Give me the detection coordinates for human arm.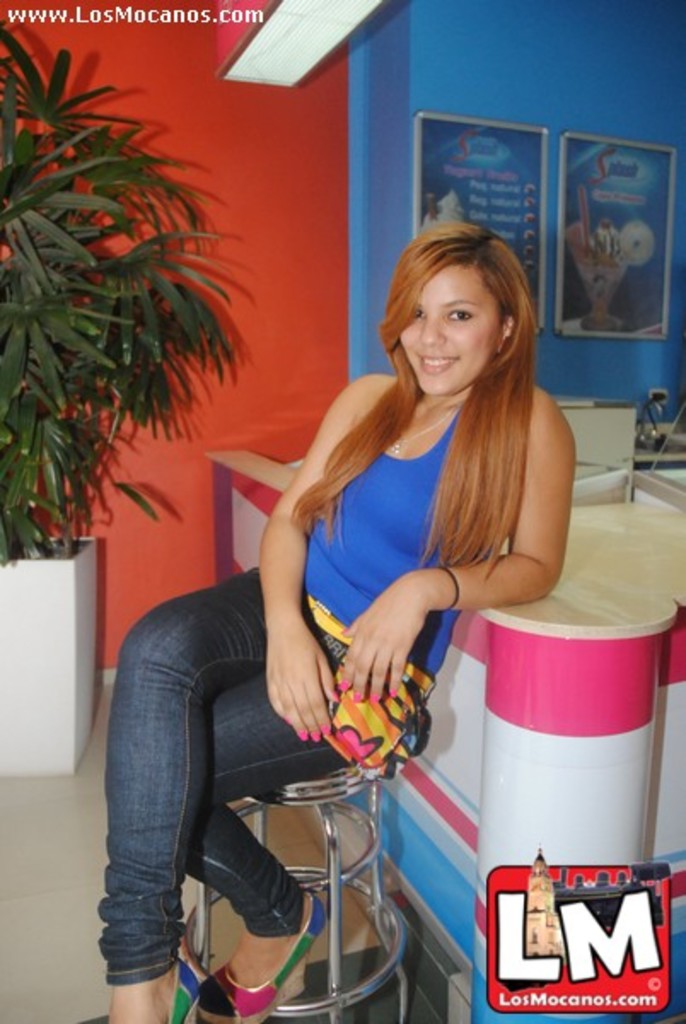
(left=270, top=379, right=350, bottom=742).
